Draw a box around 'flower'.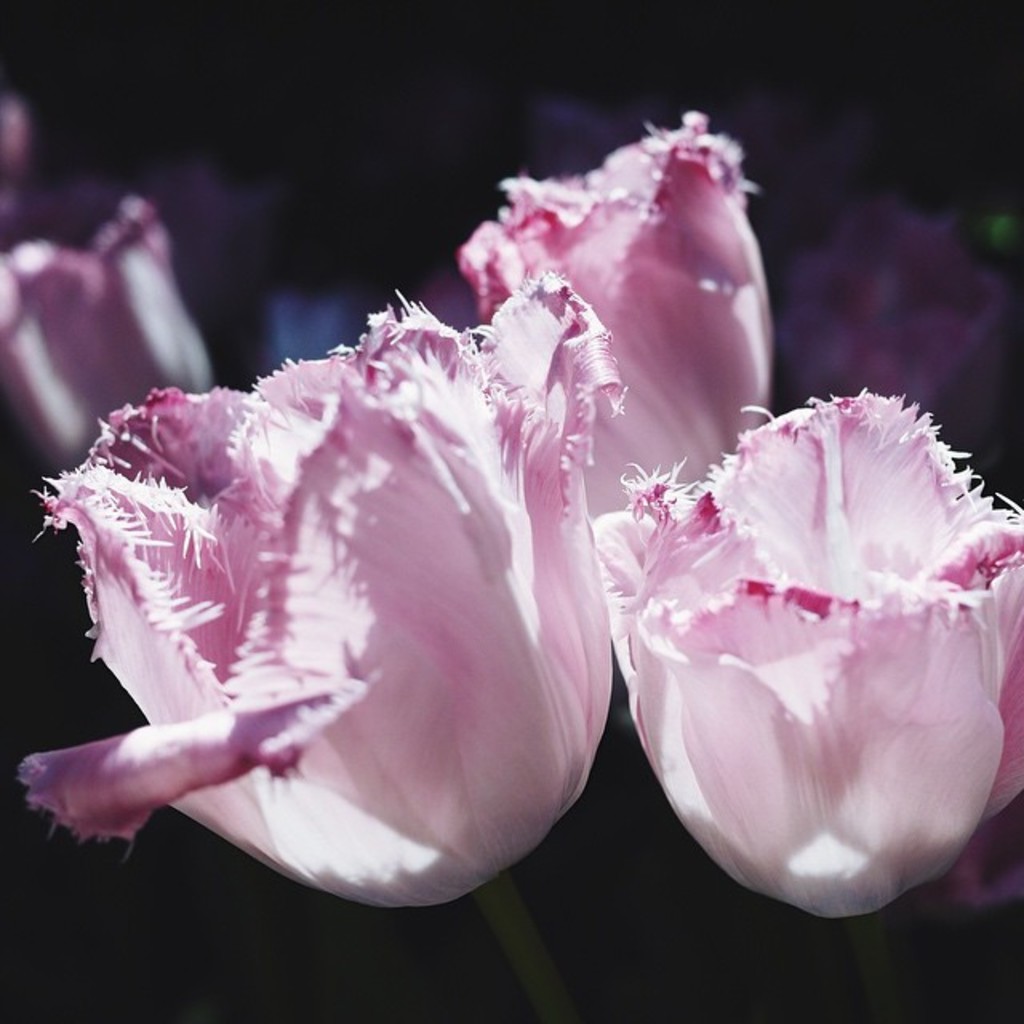
<region>459, 96, 779, 499</region>.
